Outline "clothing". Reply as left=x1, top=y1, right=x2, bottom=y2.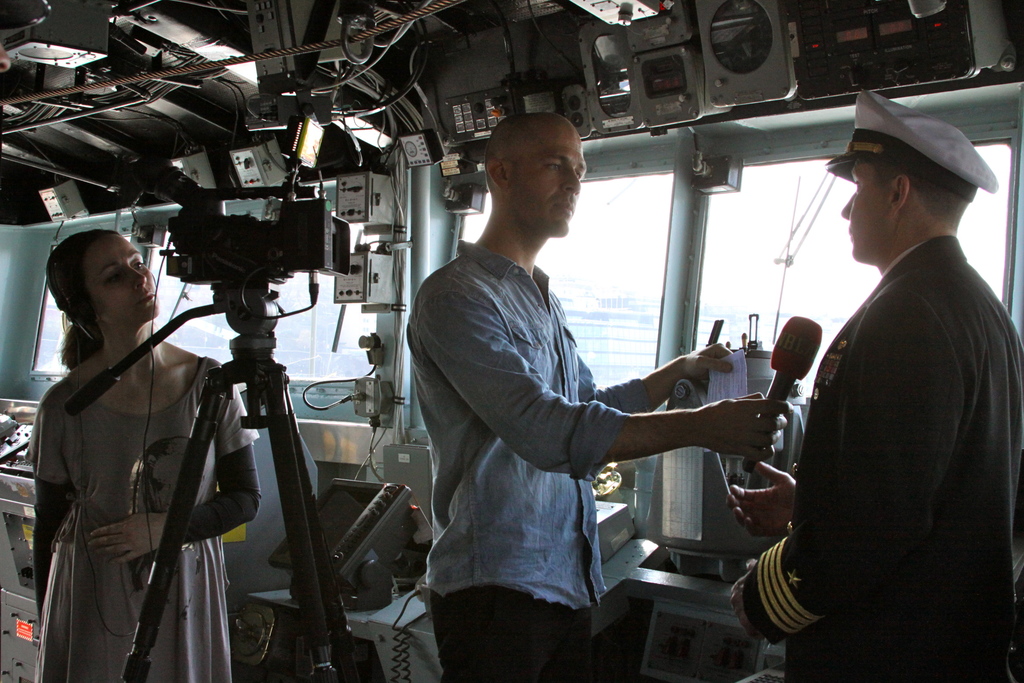
left=419, top=250, right=676, bottom=682.
